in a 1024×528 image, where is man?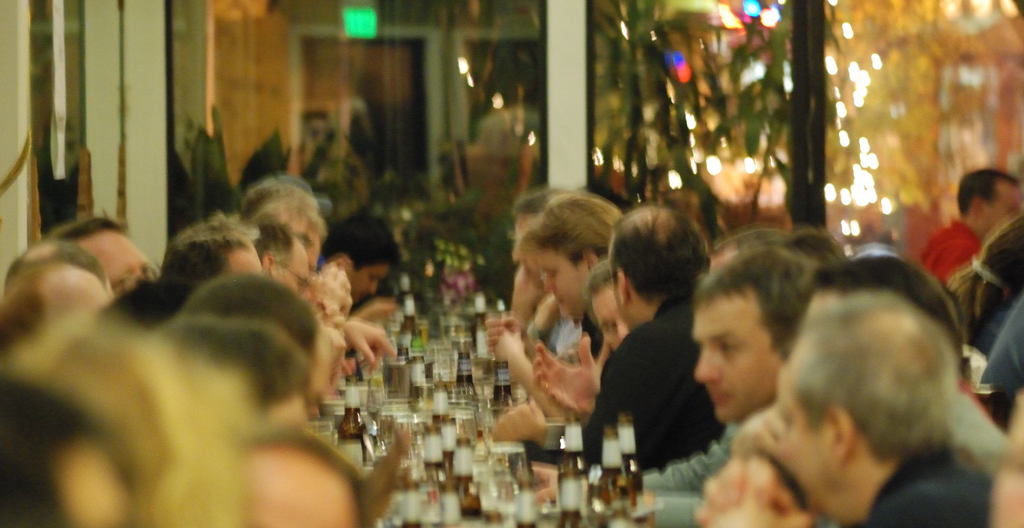
(493,264,633,448).
